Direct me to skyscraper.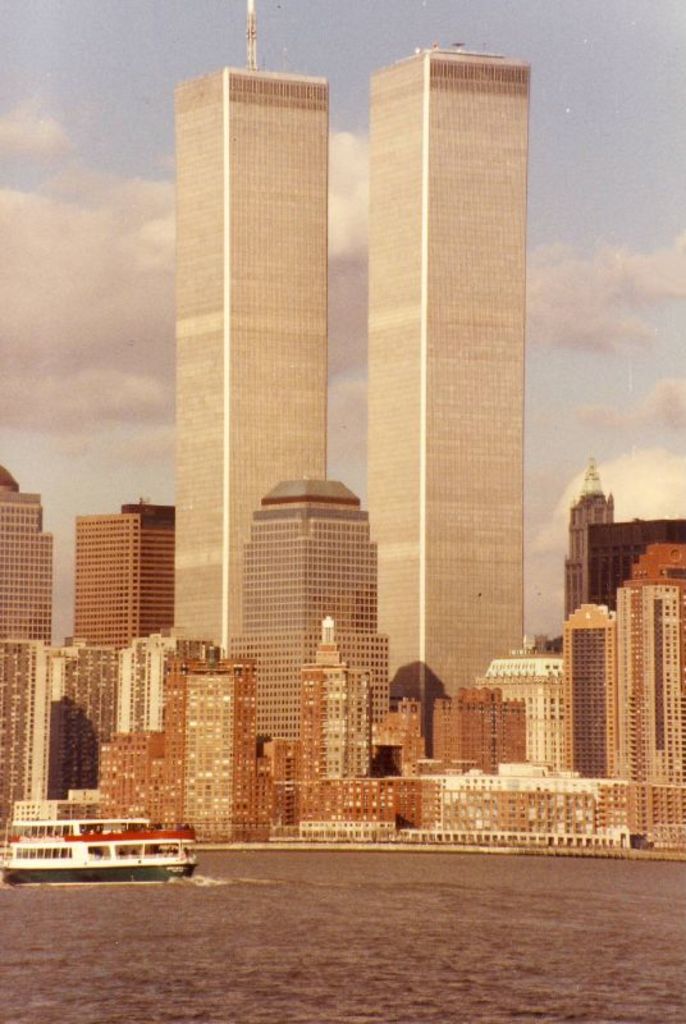
Direction: x1=46, y1=637, x2=116, y2=801.
